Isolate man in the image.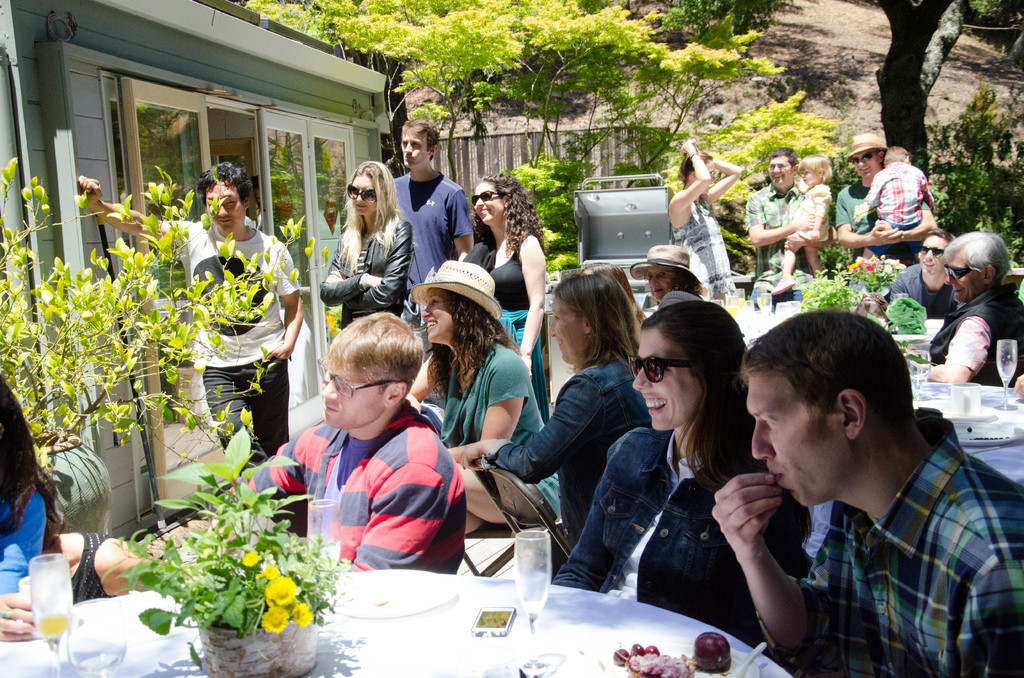
Isolated region: [694,308,1018,668].
